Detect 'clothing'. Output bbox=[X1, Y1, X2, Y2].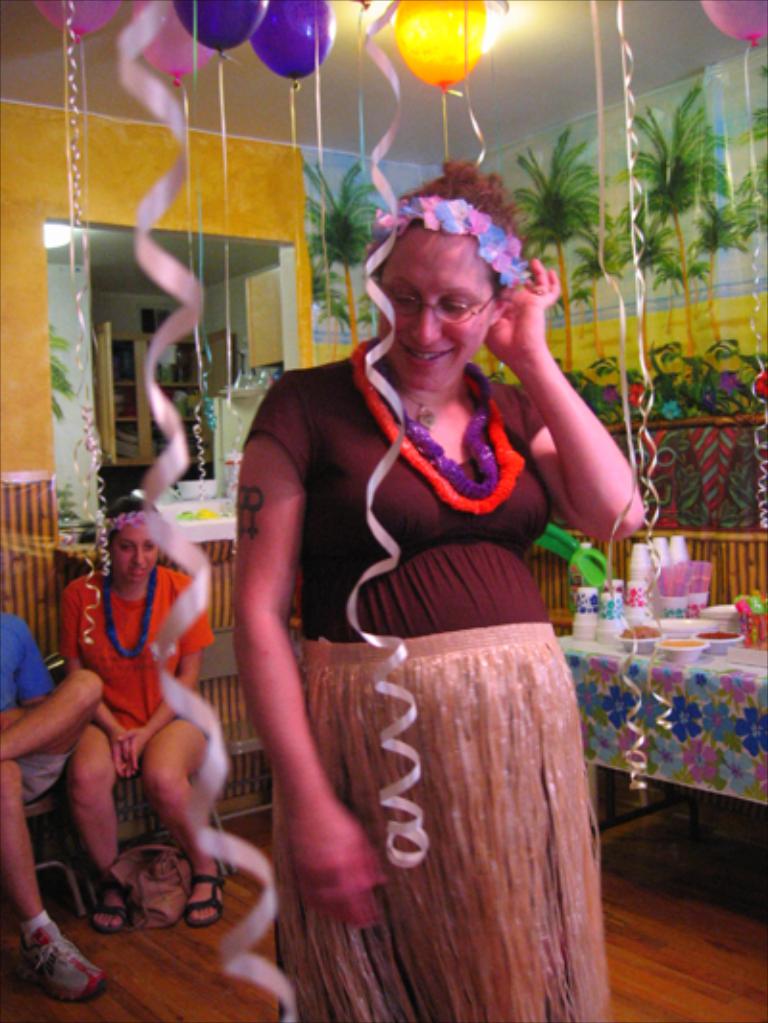
bbox=[0, 608, 67, 816].
